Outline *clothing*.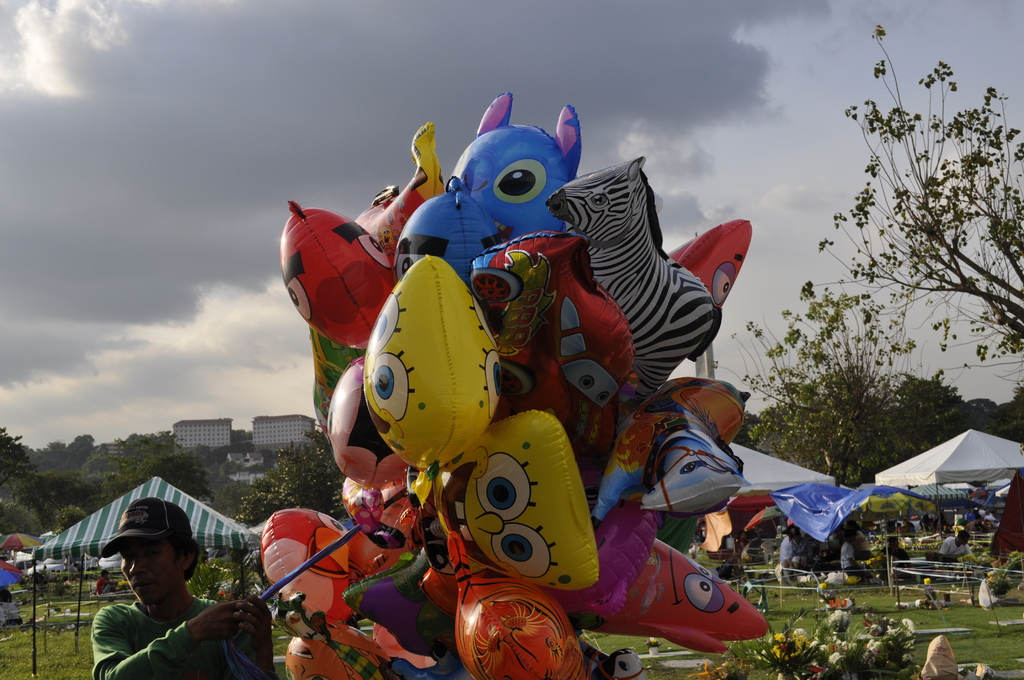
Outline: (74, 553, 255, 672).
